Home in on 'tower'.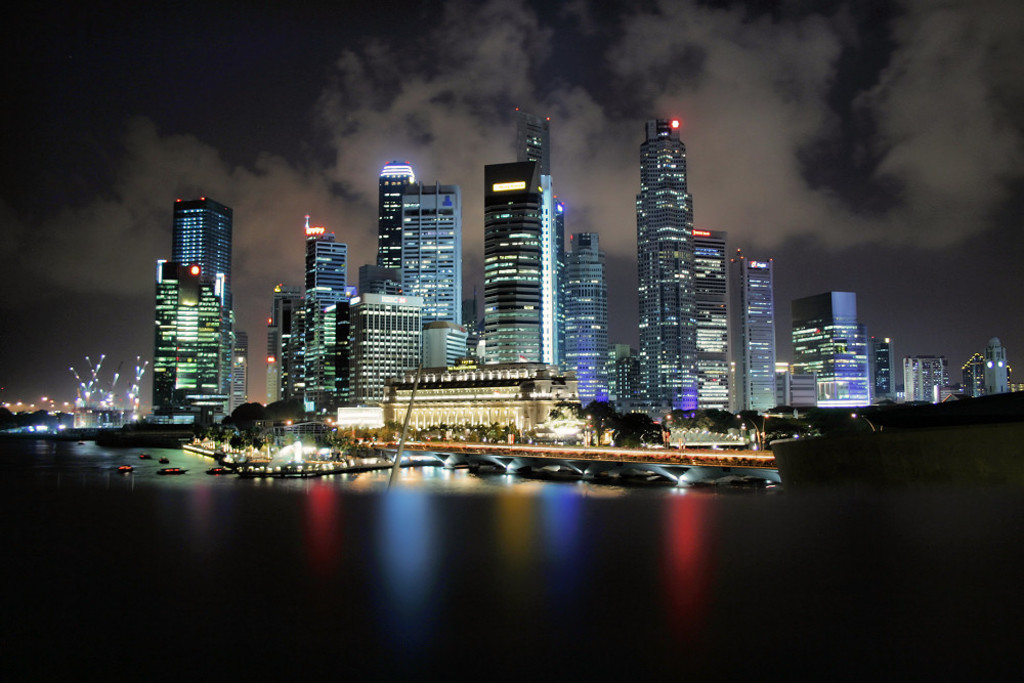
Homed in at l=638, t=123, r=697, b=410.
